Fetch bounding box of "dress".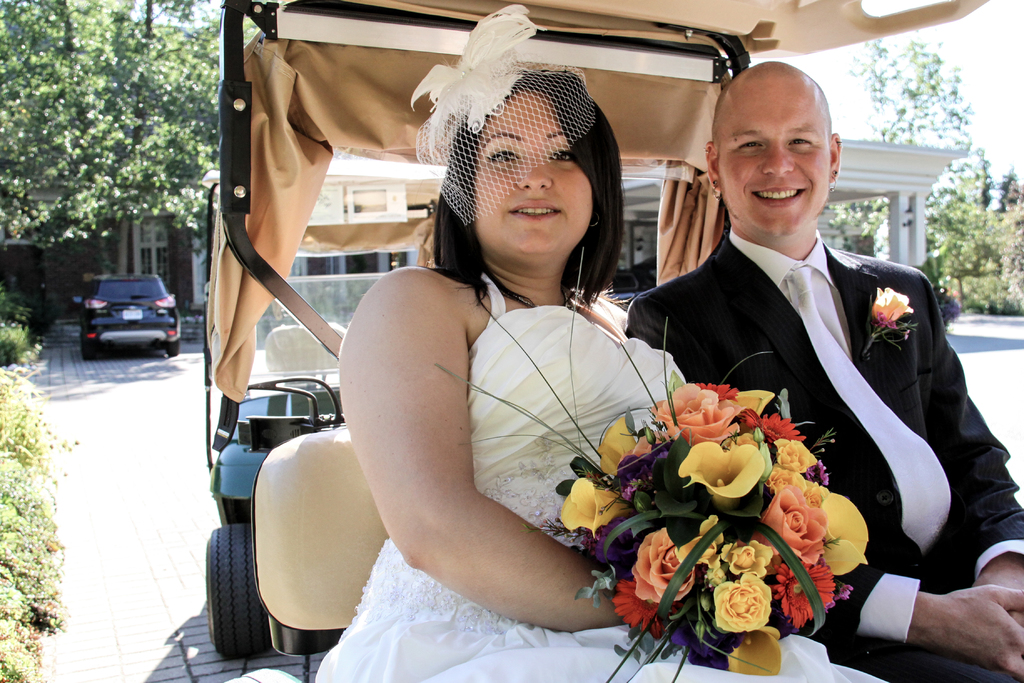
Bbox: l=246, t=170, r=742, b=682.
